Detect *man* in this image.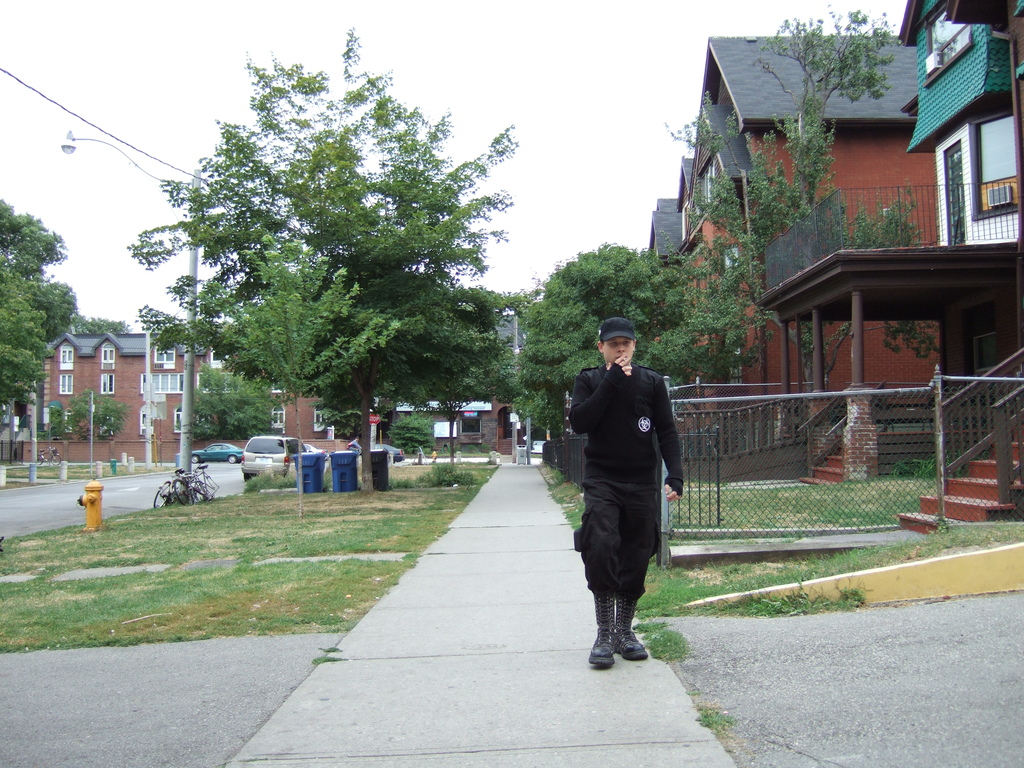
Detection: rect(563, 327, 691, 672).
